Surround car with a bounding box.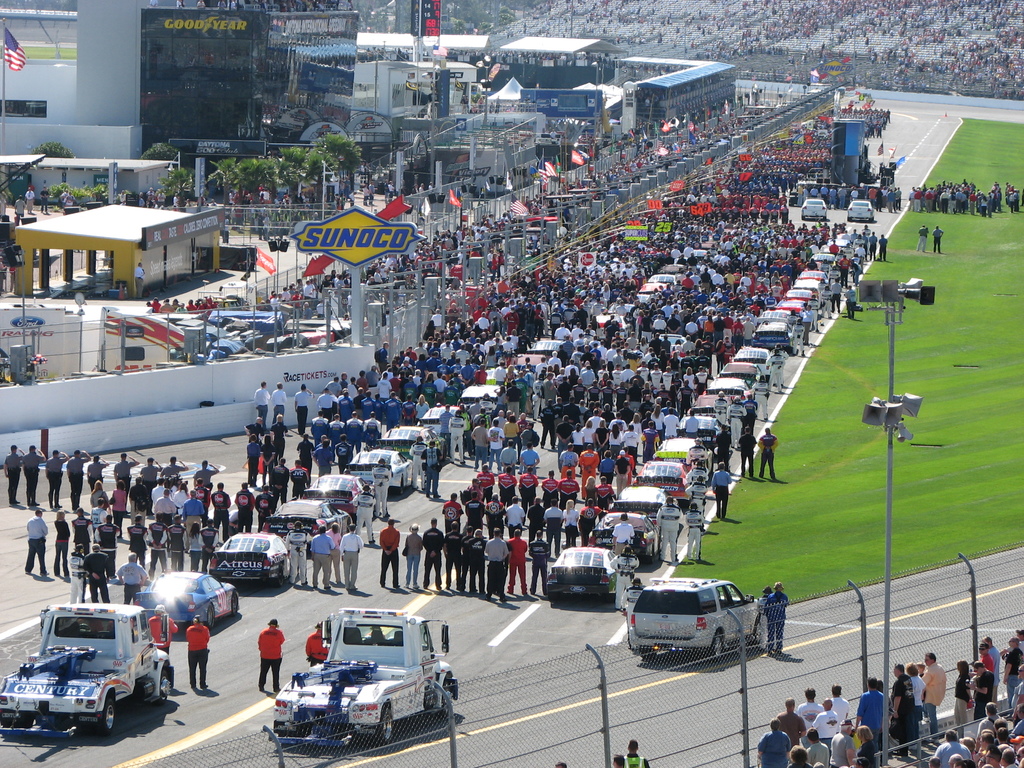
detection(629, 577, 759, 668).
